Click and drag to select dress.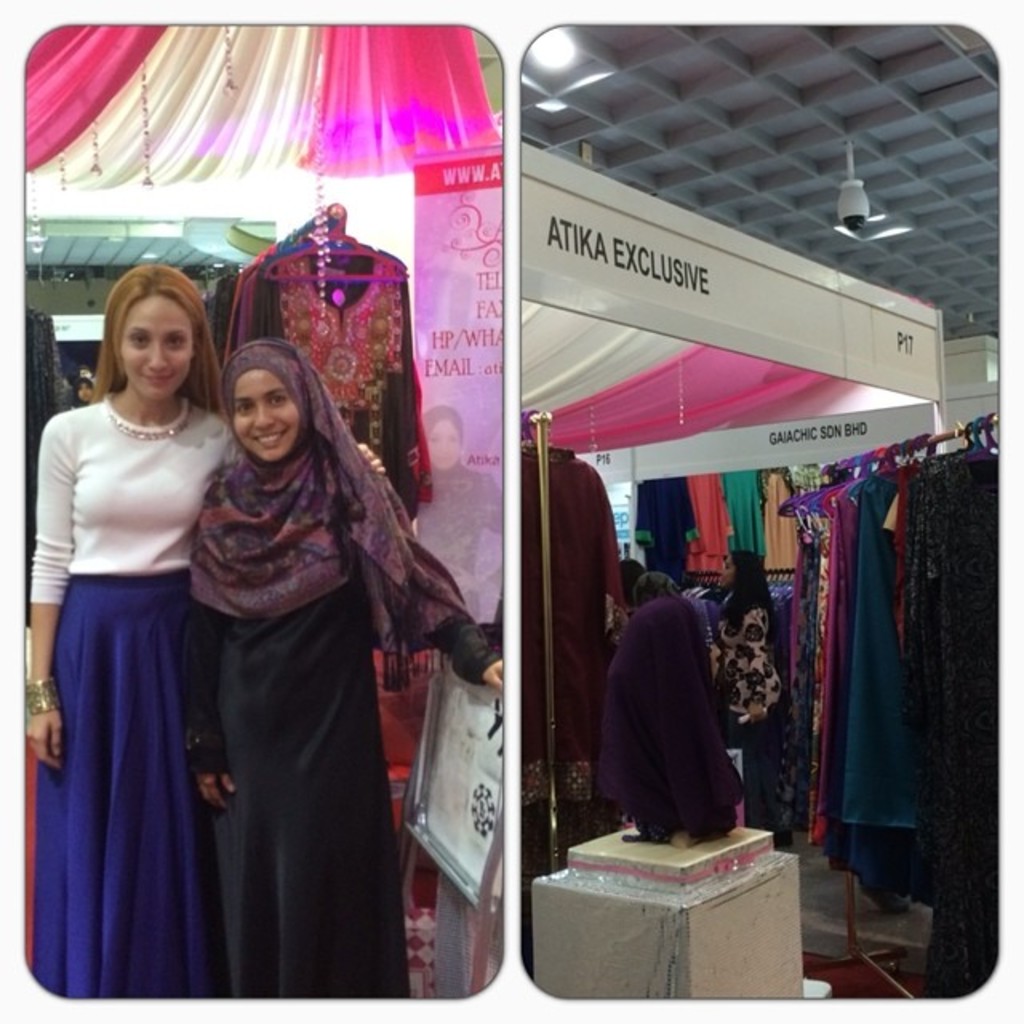
Selection: [x1=38, y1=373, x2=237, y2=963].
